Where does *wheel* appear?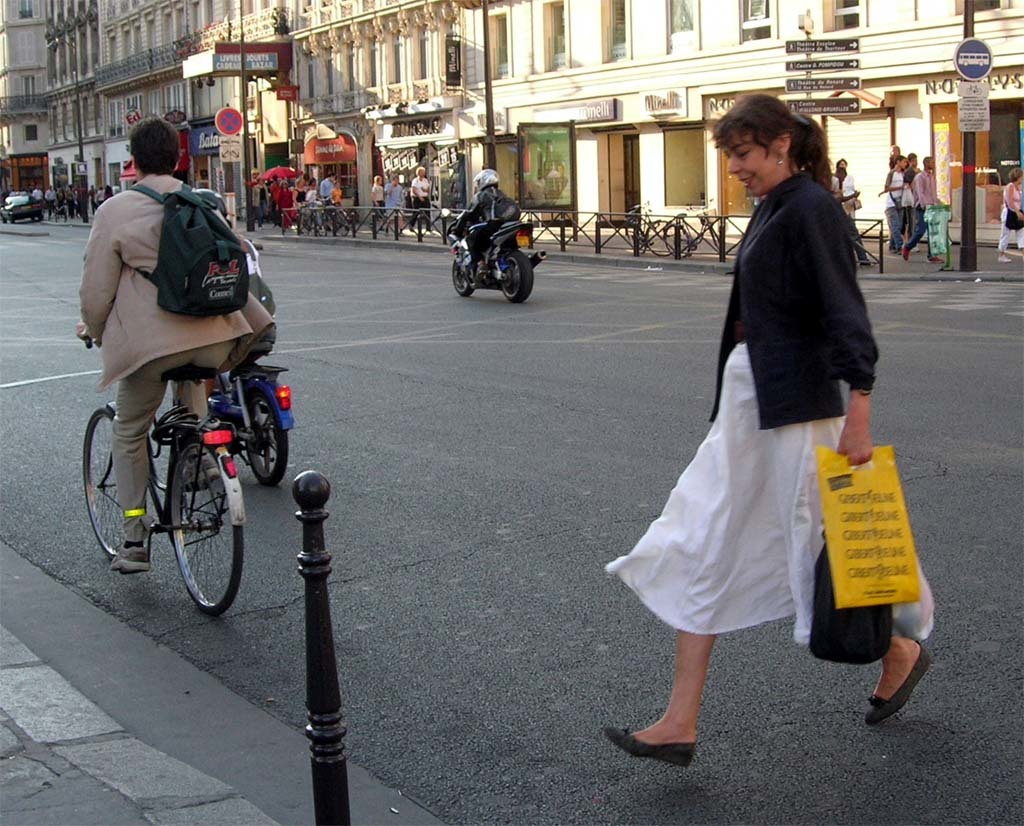
Appears at x1=80 y1=401 x2=143 y2=557.
